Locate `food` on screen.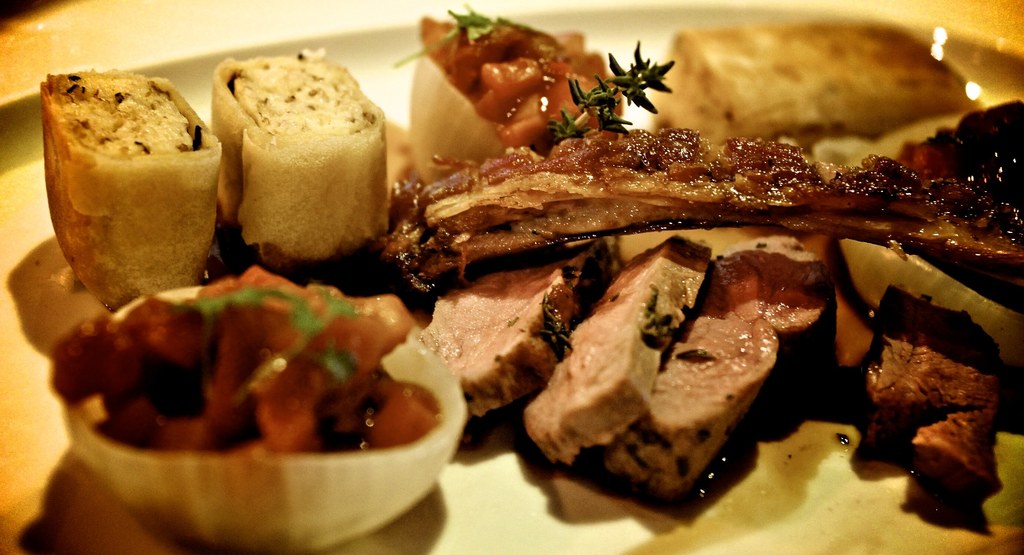
On screen at 593 229 834 499.
